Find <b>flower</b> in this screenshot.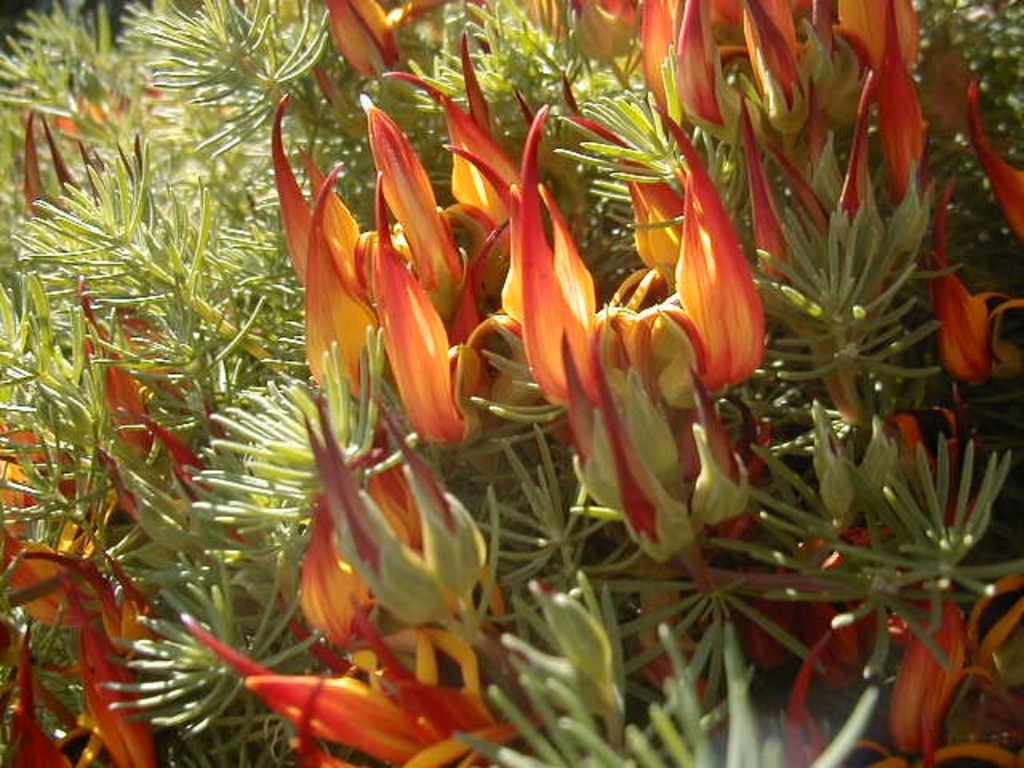
The bounding box for <b>flower</b> is x1=78, y1=282, x2=206, y2=477.
